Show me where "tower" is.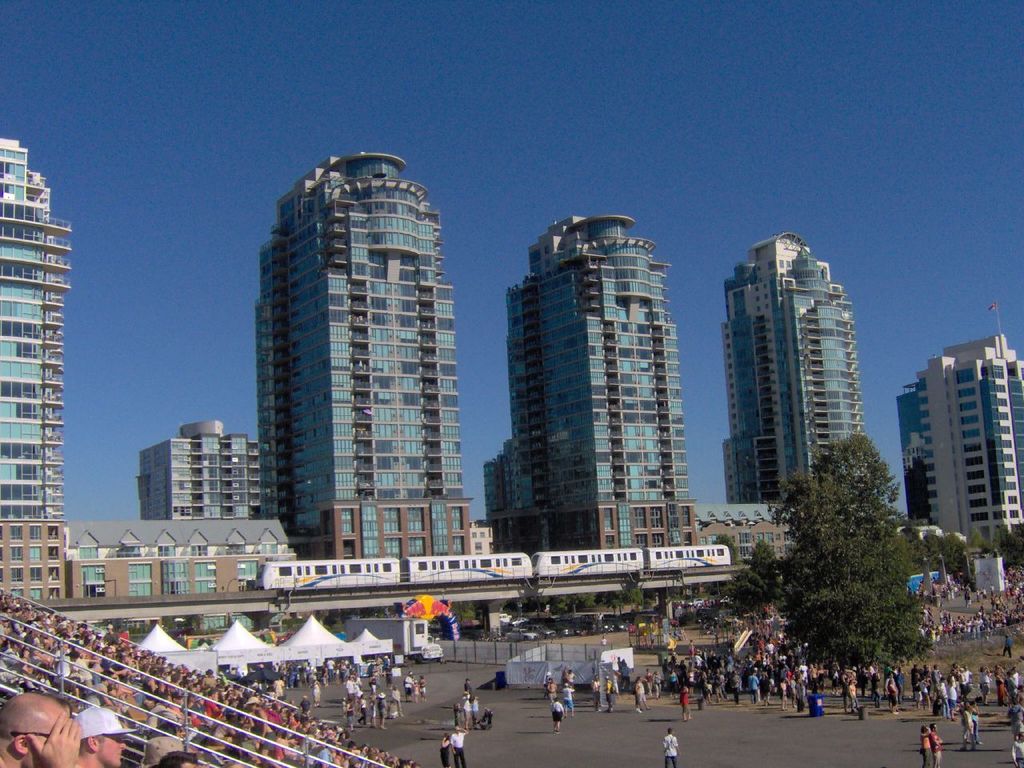
"tower" is at region(722, 224, 874, 506).
